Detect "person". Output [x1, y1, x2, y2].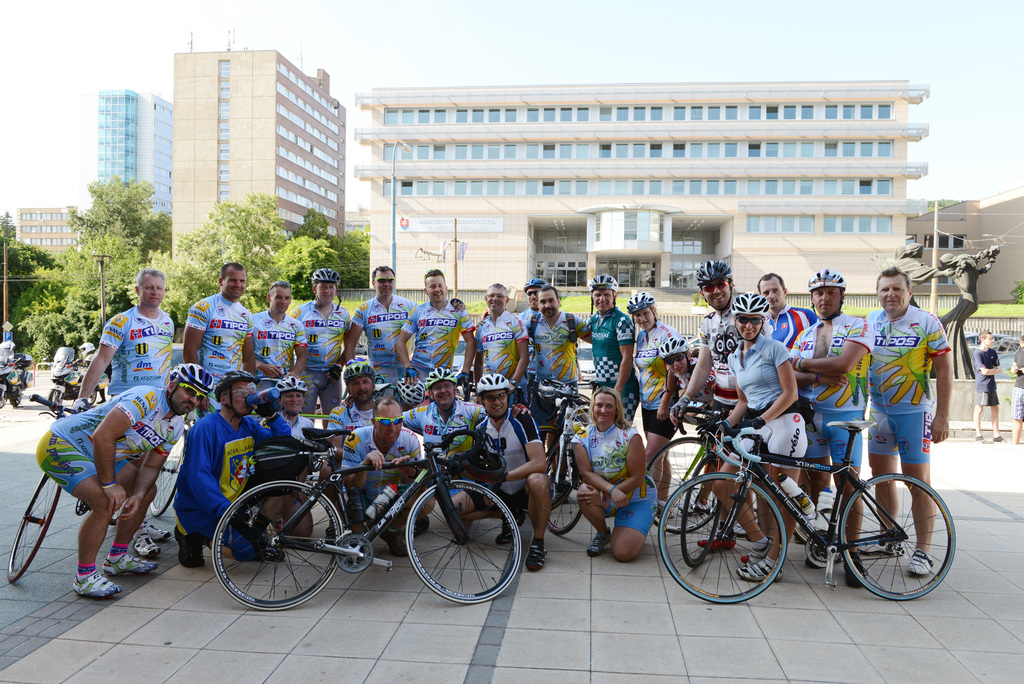
[859, 267, 952, 576].
